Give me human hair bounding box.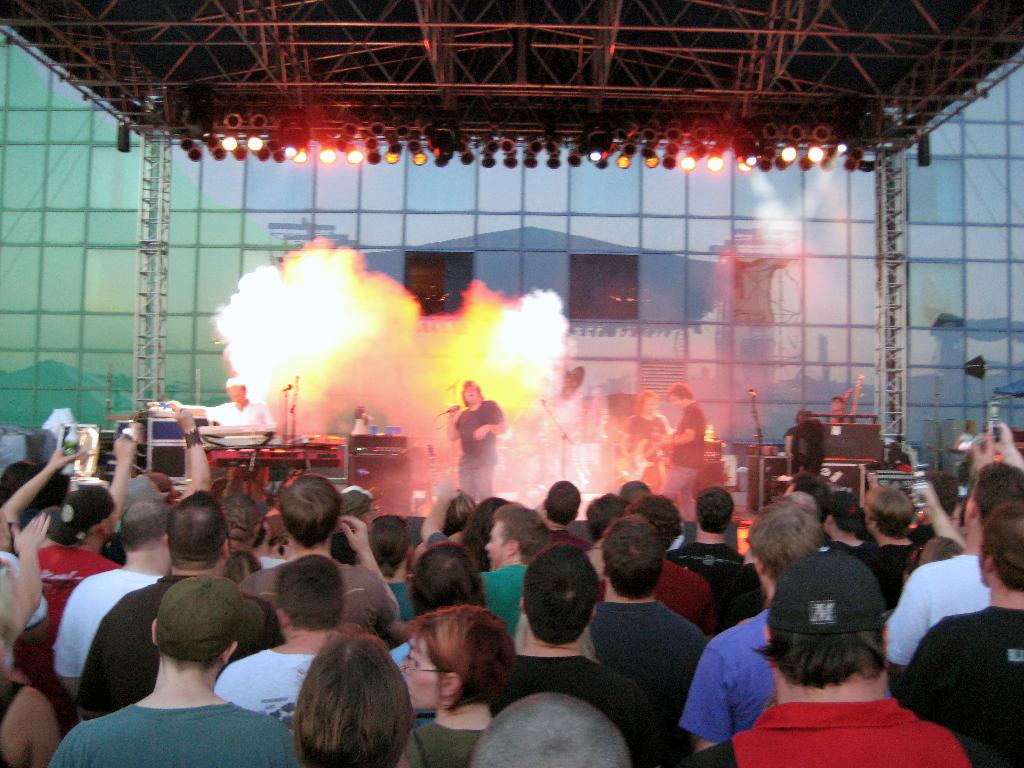
[left=980, top=502, right=1023, bottom=595].
